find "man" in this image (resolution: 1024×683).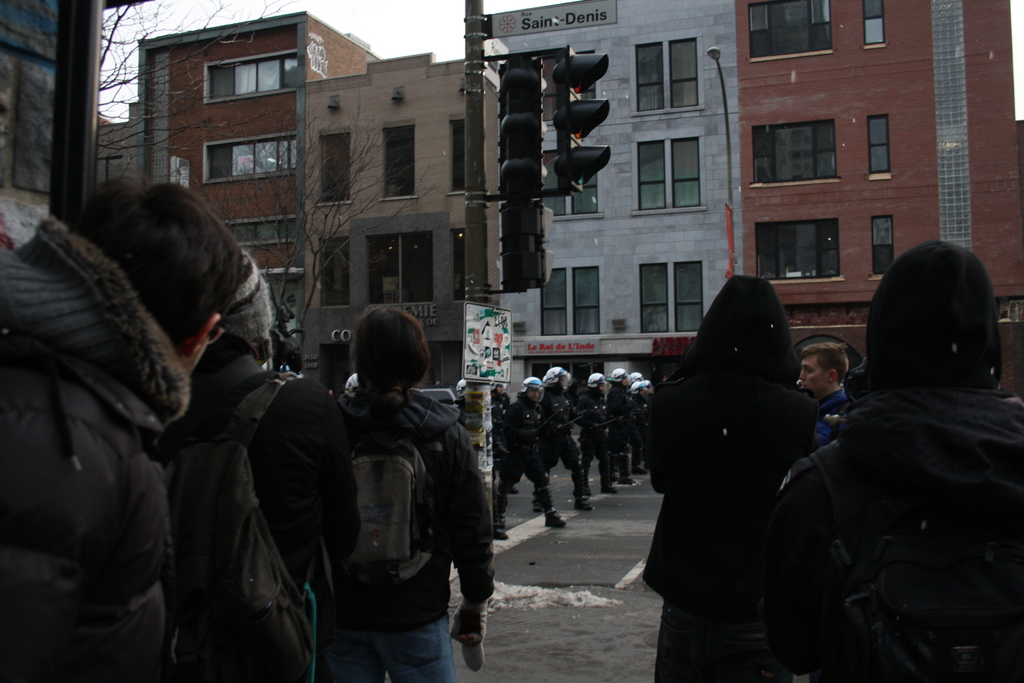
l=573, t=372, r=620, b=493.
